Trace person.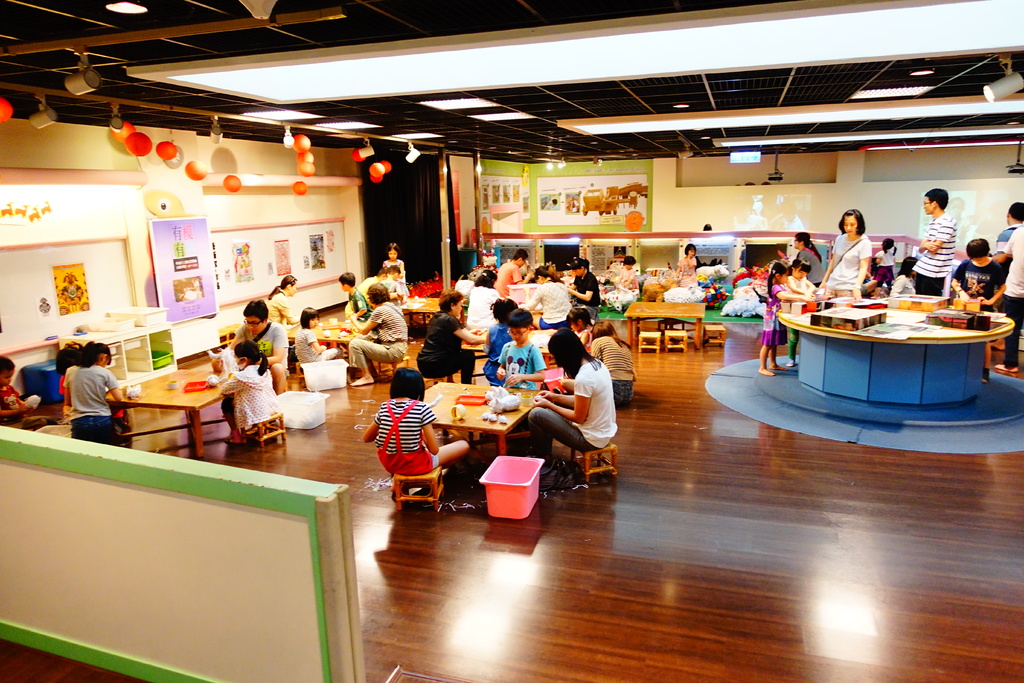
Traced to [52, 335, 116, 456].
